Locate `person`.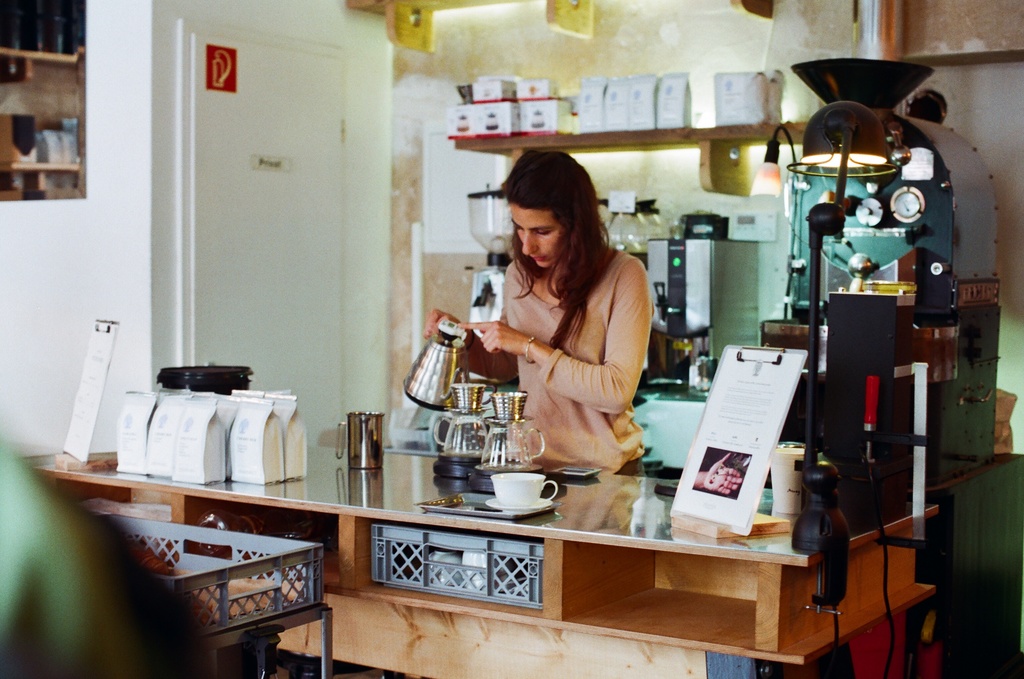
Bounding box: box=[0, 439, 207, 678].
